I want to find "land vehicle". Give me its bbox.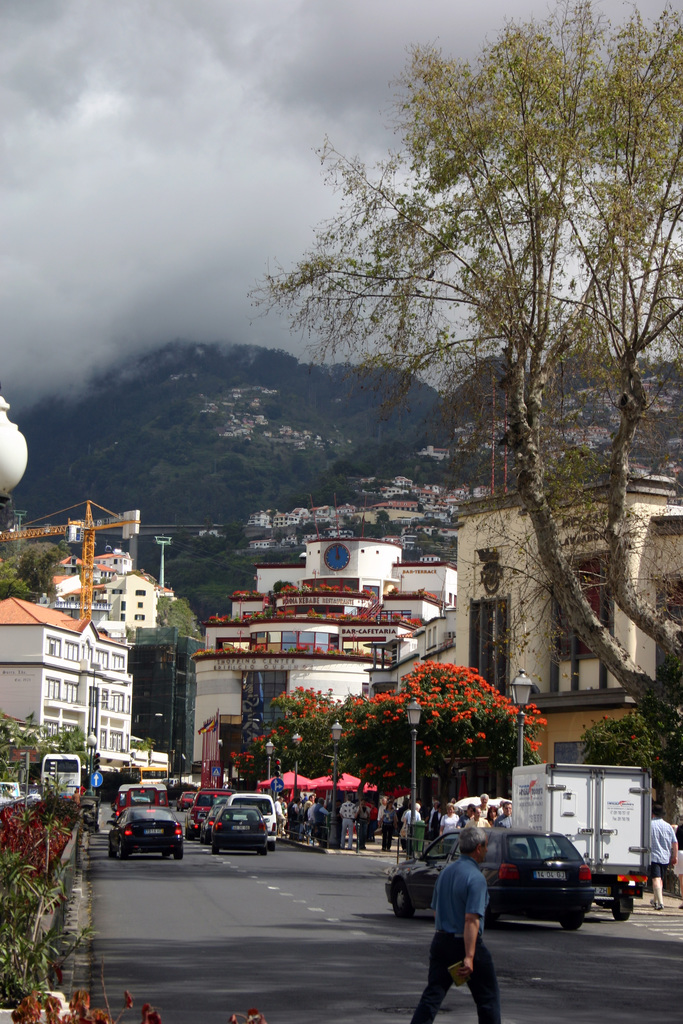
region(181, 784, 240, 840).
